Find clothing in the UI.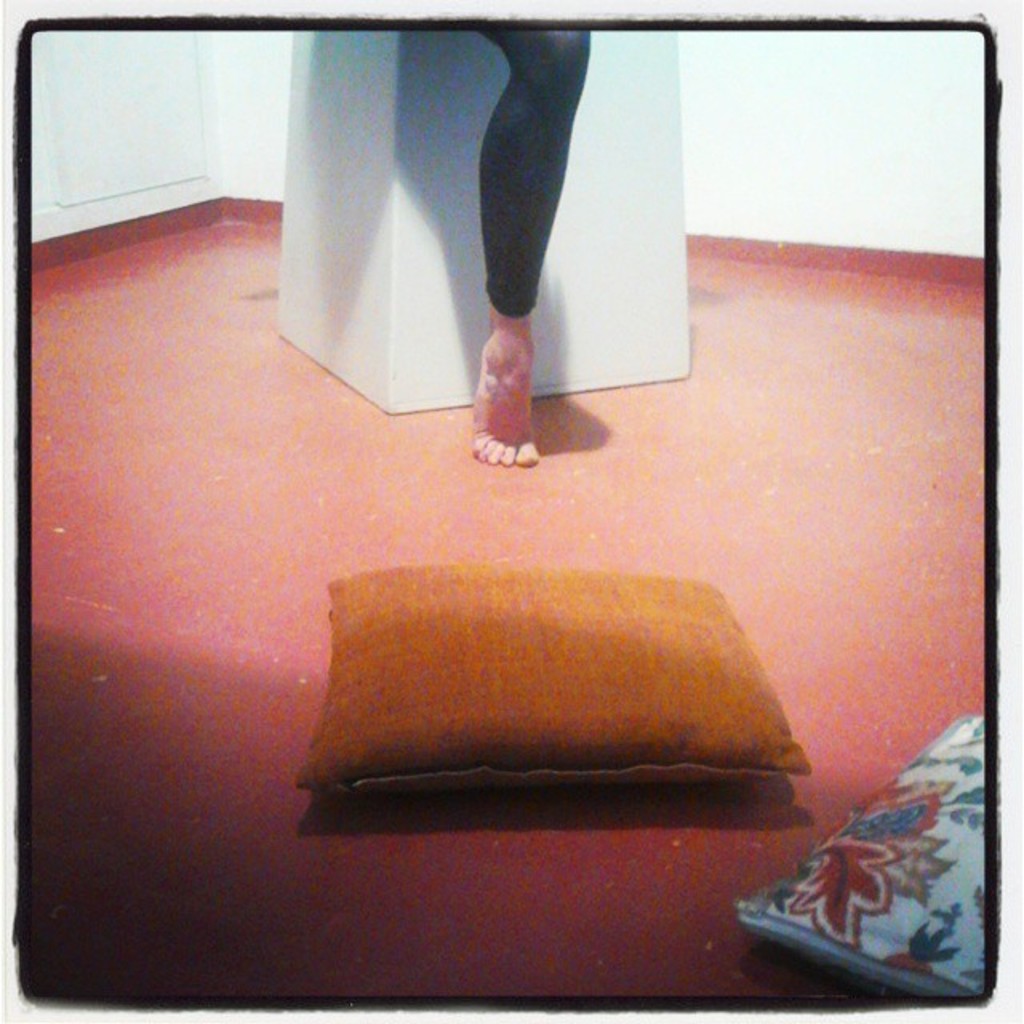
UI element at box(485, 27, 587, 318).
